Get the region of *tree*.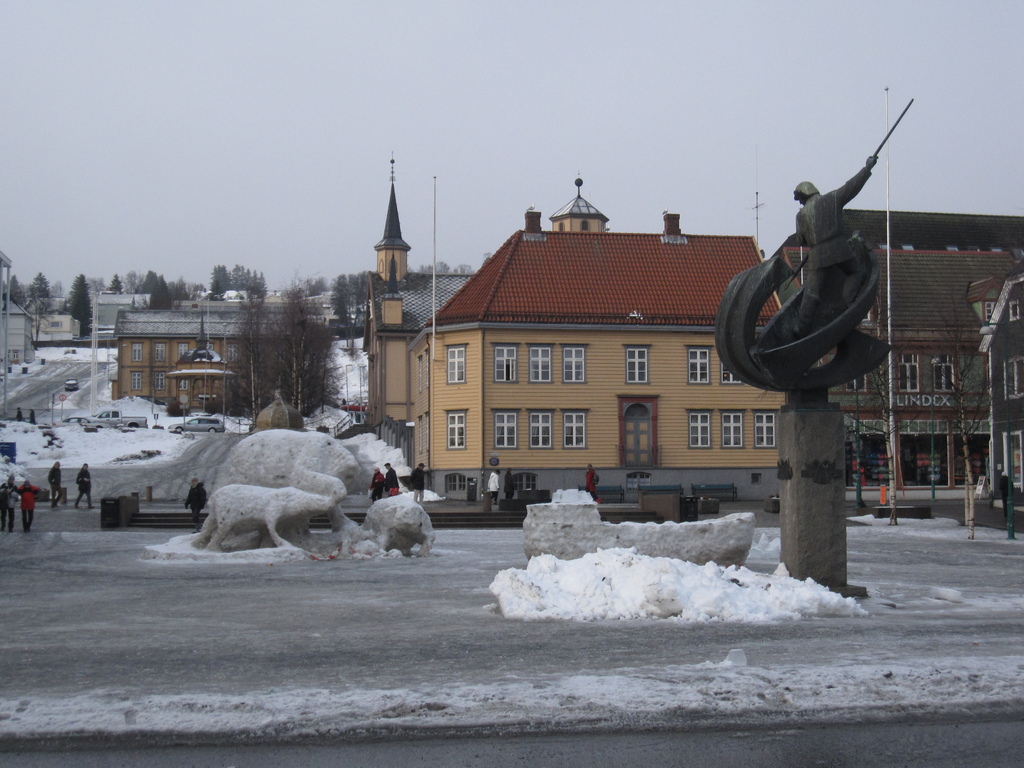
912 282 1007 529.
